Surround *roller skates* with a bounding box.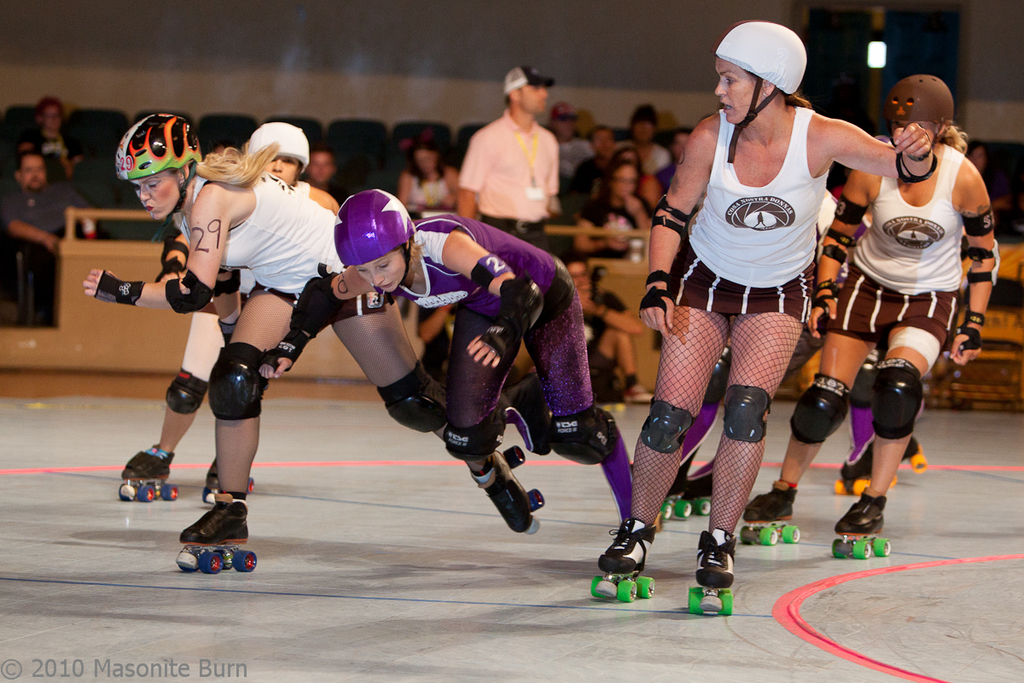
{"x1": 837, "y1": 435, "x2": 875, "y2": 498}.
